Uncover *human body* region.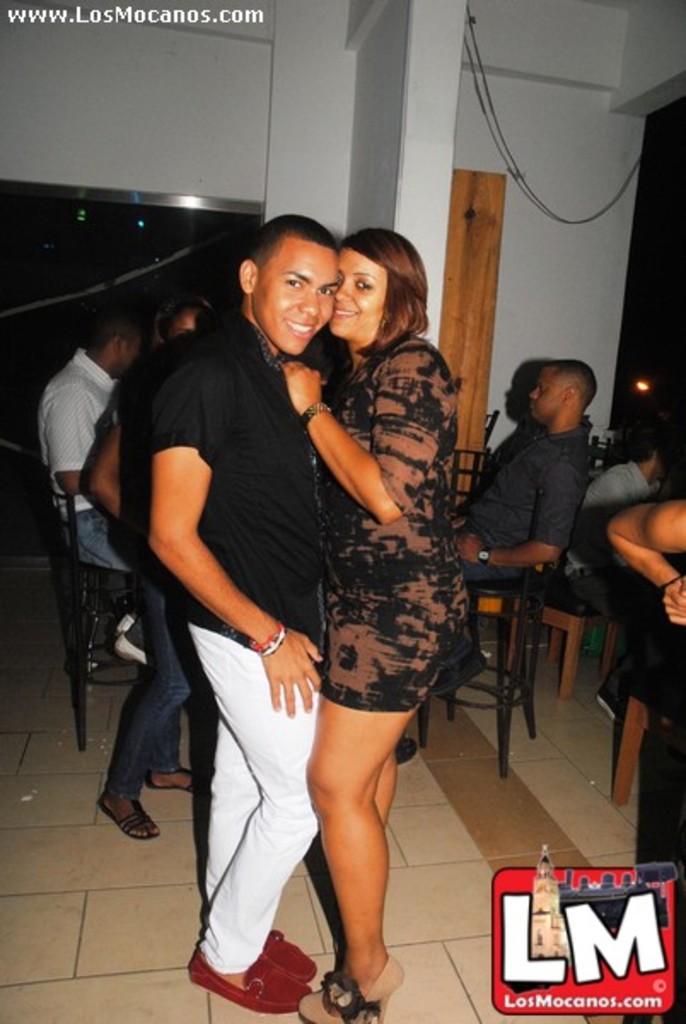
Uncovered: x1=447 y1=430 x2=587 y2=643.
